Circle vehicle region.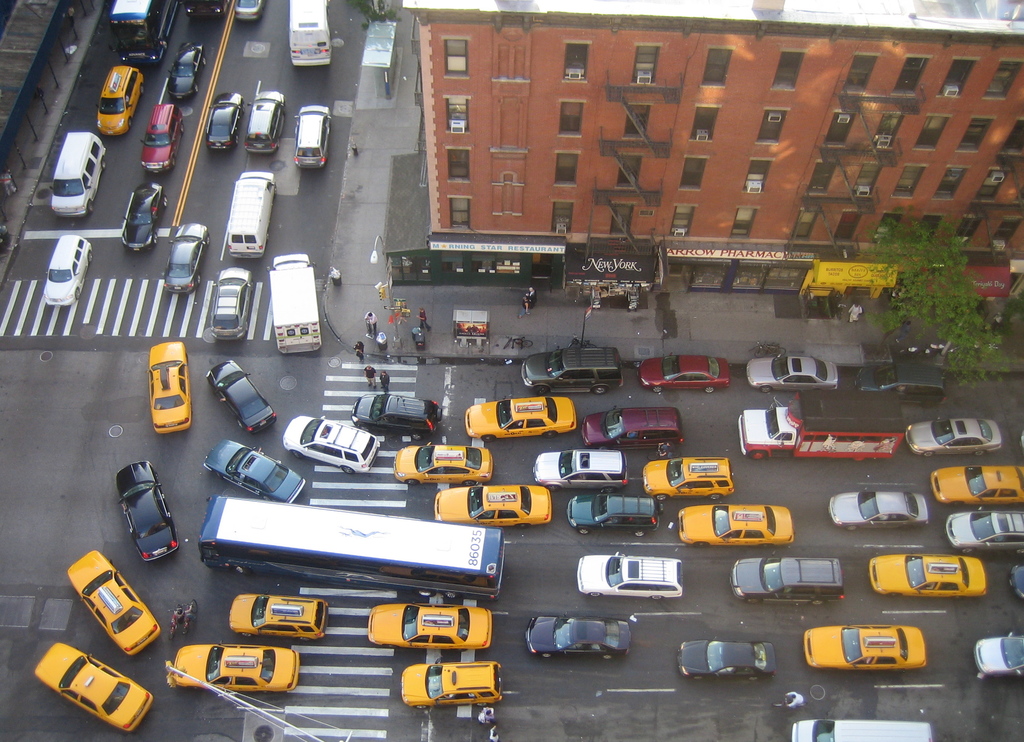
Region: <region>394, 444, 493, 487</region>.
